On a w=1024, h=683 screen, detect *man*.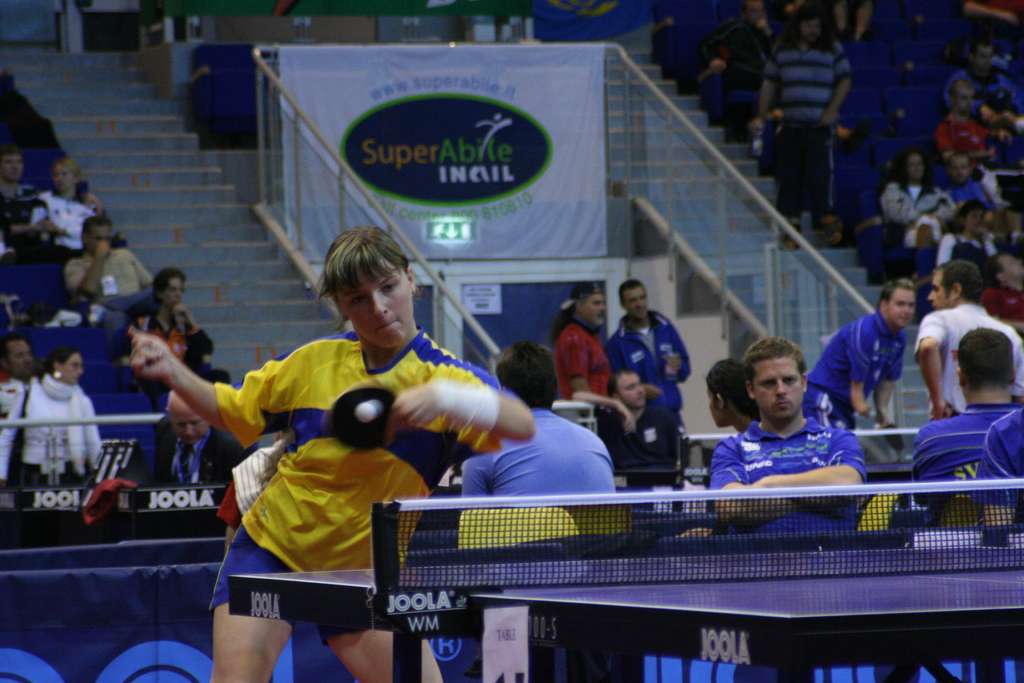
<box>935,75,993,165</box>.
